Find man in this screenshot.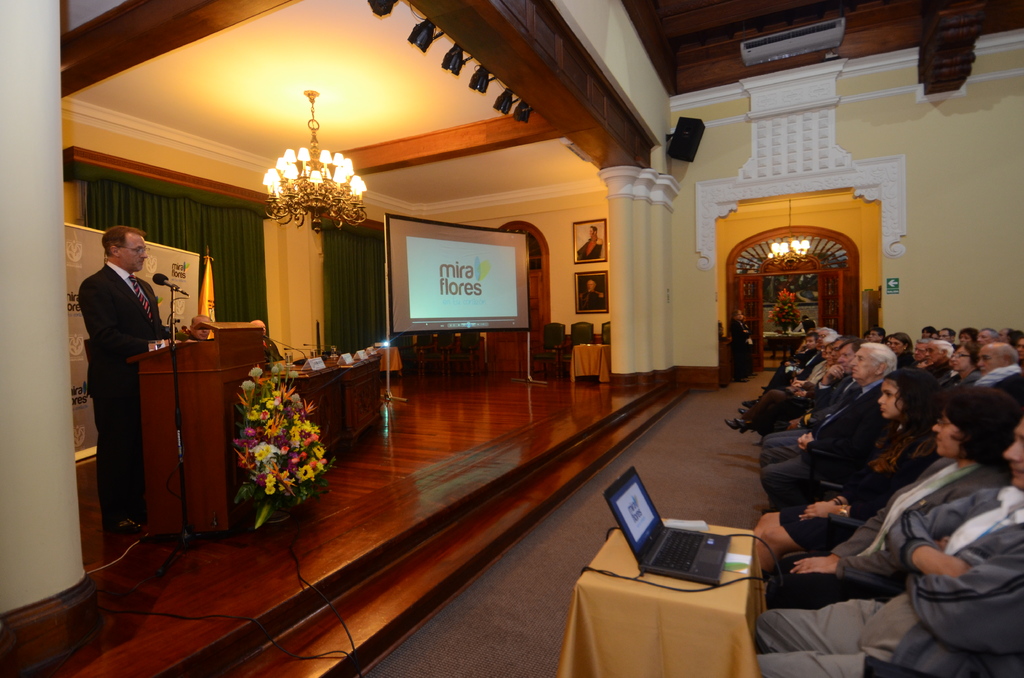
The bounding box for man is (67, 203, 162, 523).
